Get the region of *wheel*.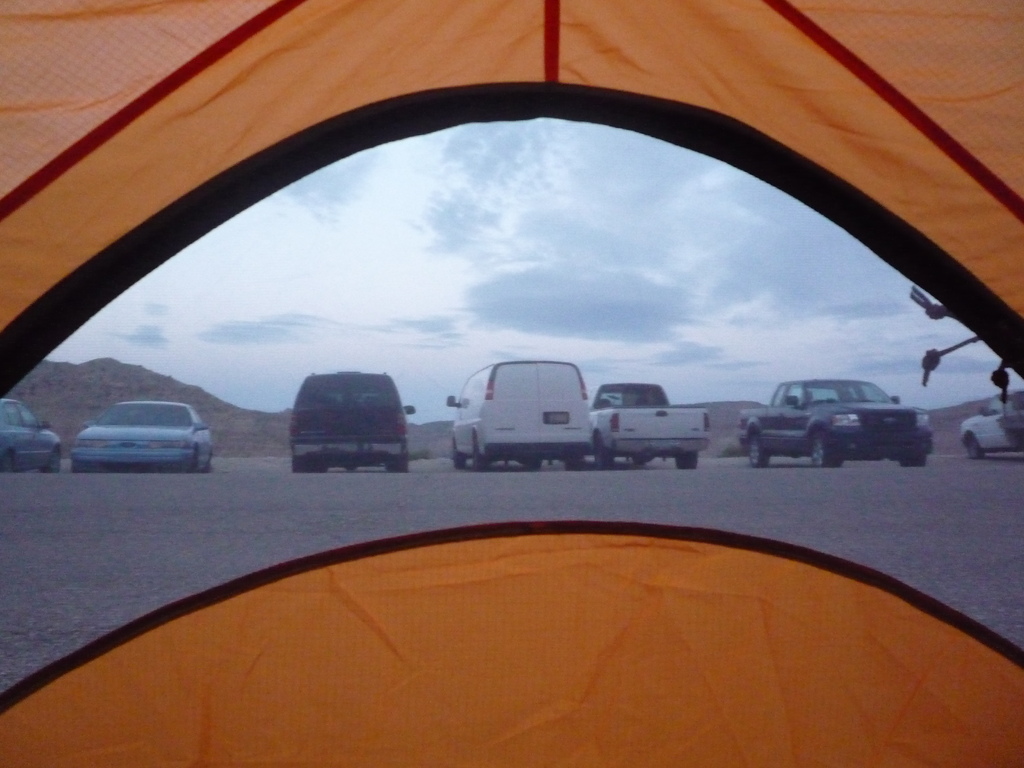
(left=590, top=429, right=614, bottom=468).
